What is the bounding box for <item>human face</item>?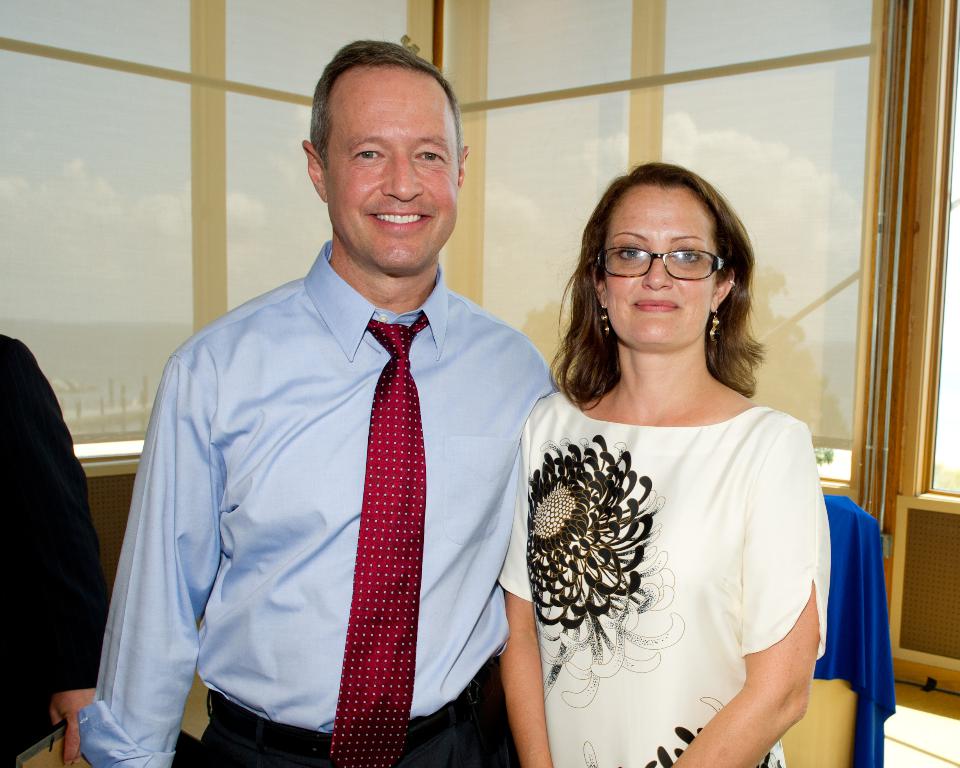
<bbox>605, 182, 719, 346</bbox>.
